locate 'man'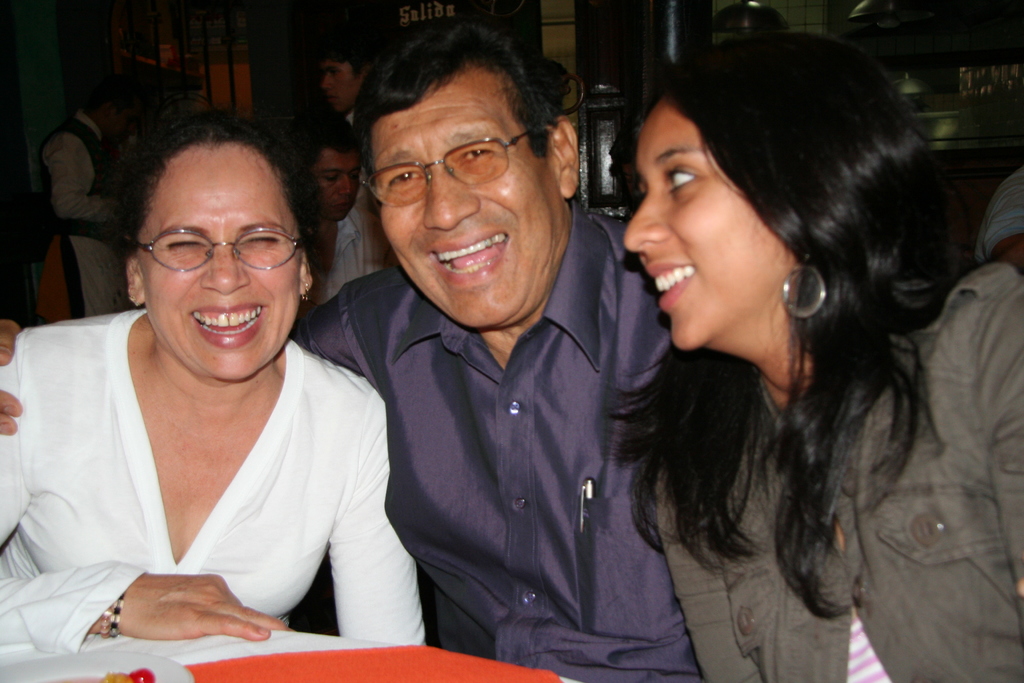
<region>34, 67, 141, 311</region>
